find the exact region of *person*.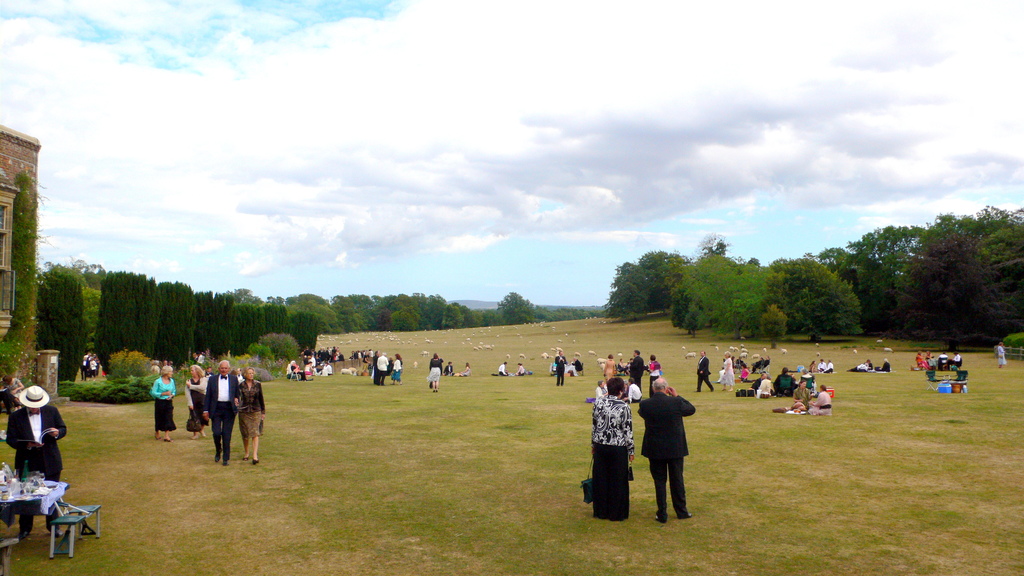
Exact region: select_region(456, 360, 472, 377).
